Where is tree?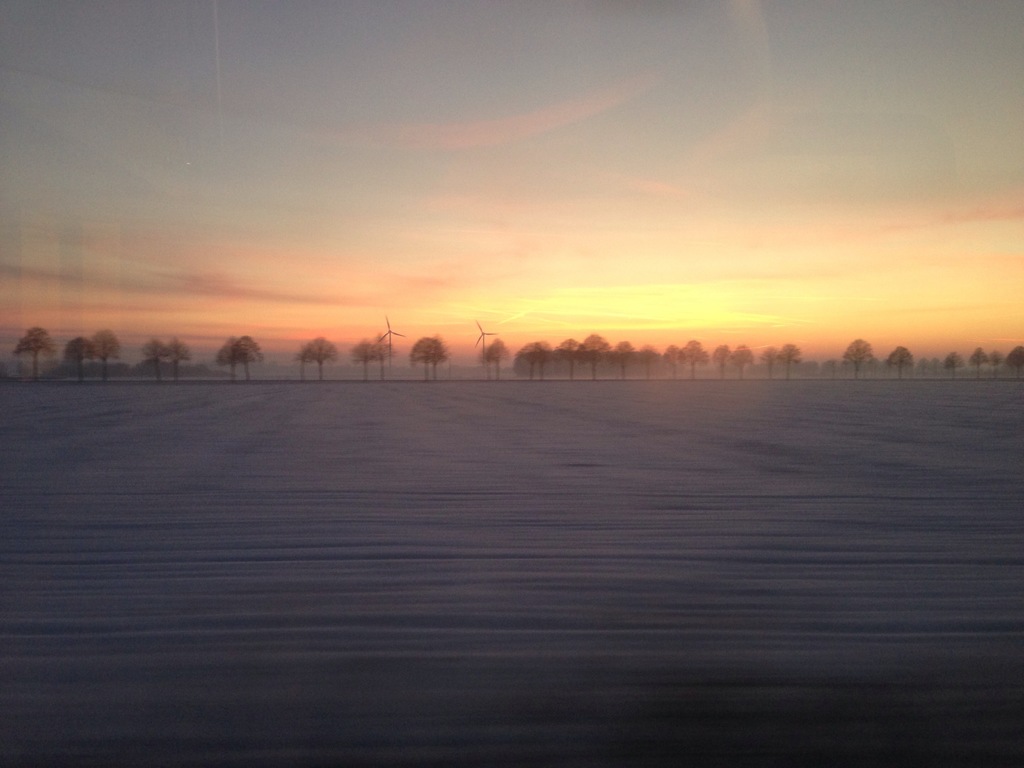
left=970, top=343, right=992, bottom=376.
